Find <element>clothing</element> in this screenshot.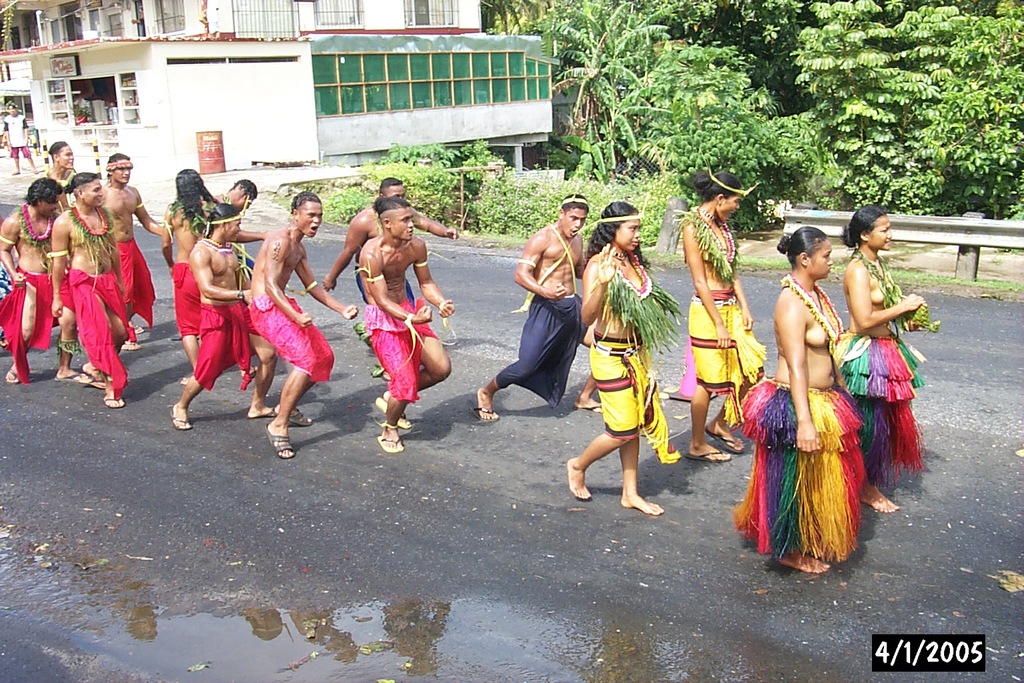
The bounding box for <element>clothing</element> is (241, 269, 356, 388).
